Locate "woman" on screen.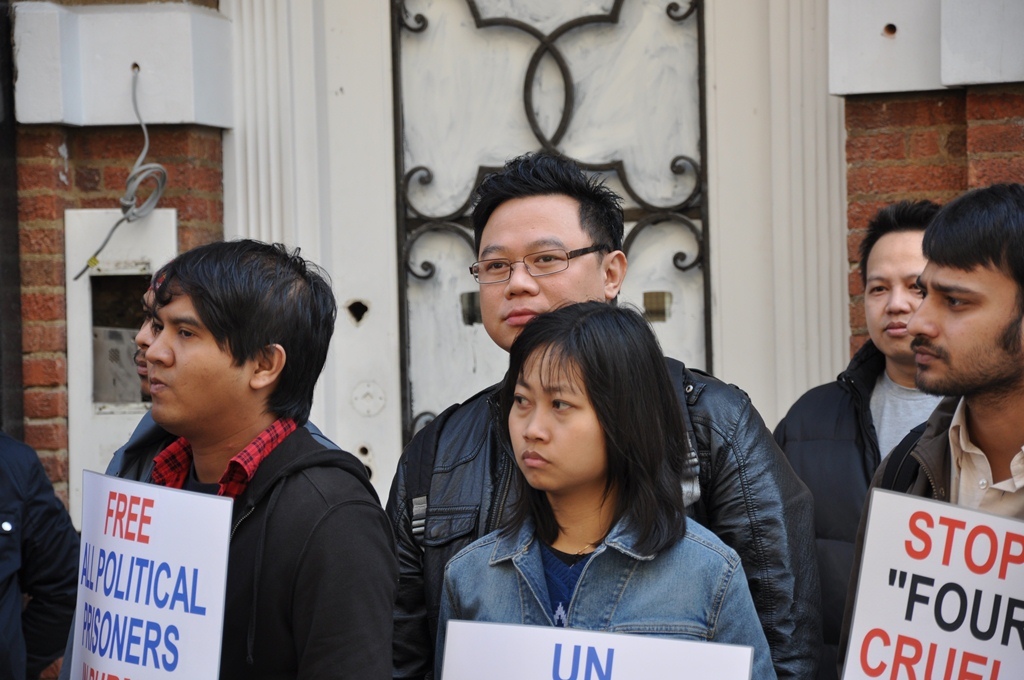
On screen at 434/300/778/679.
